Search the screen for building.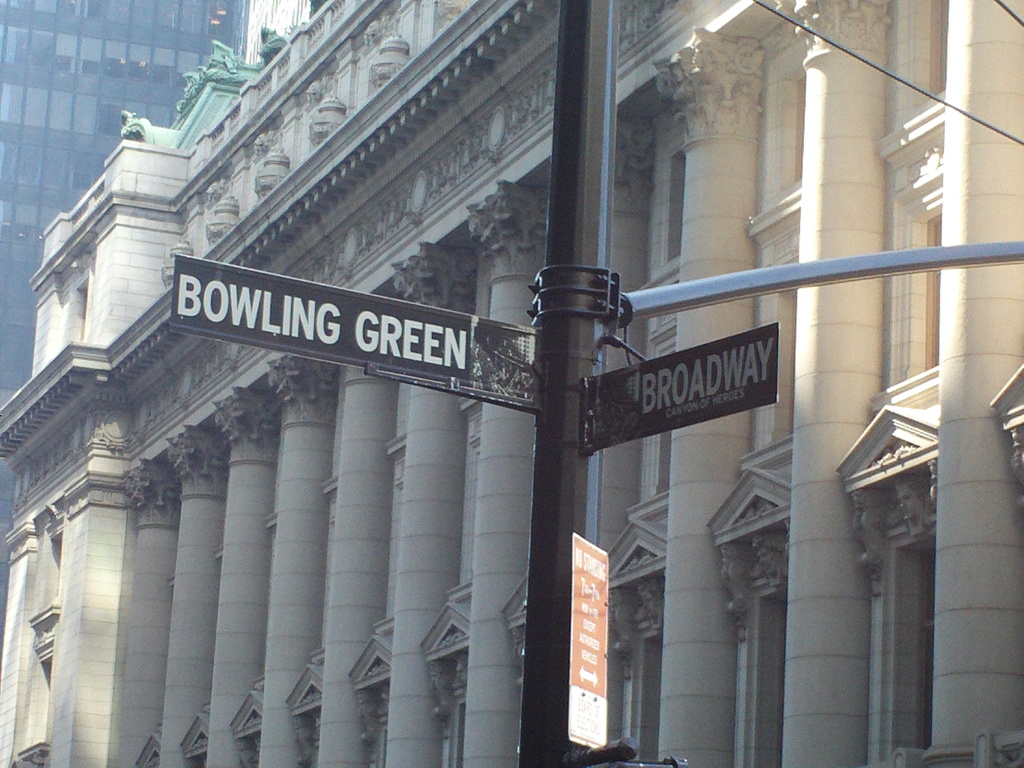
Found at 0 0 1023 767.
